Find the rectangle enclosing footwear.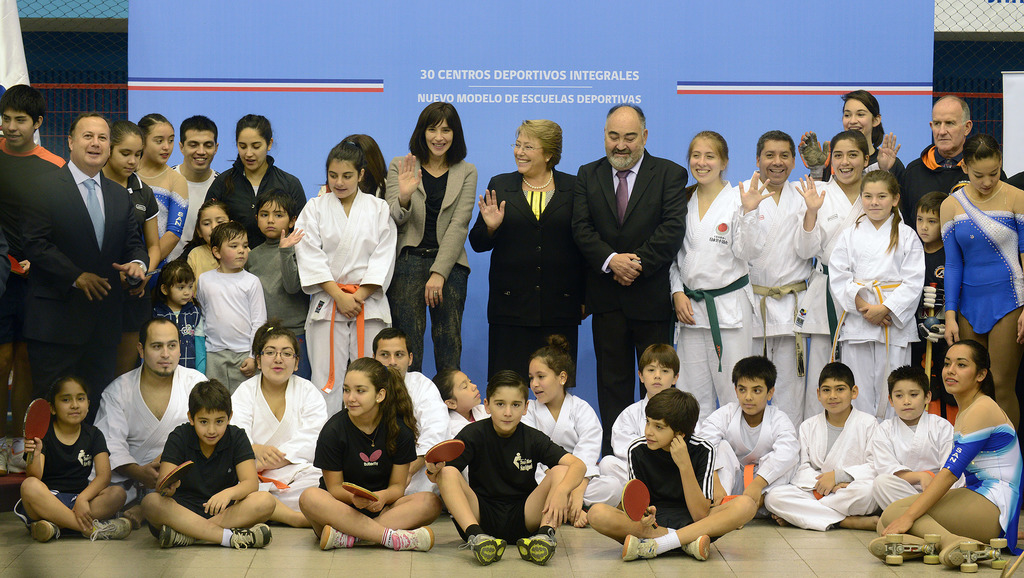
[227, 518, 271, 549].
